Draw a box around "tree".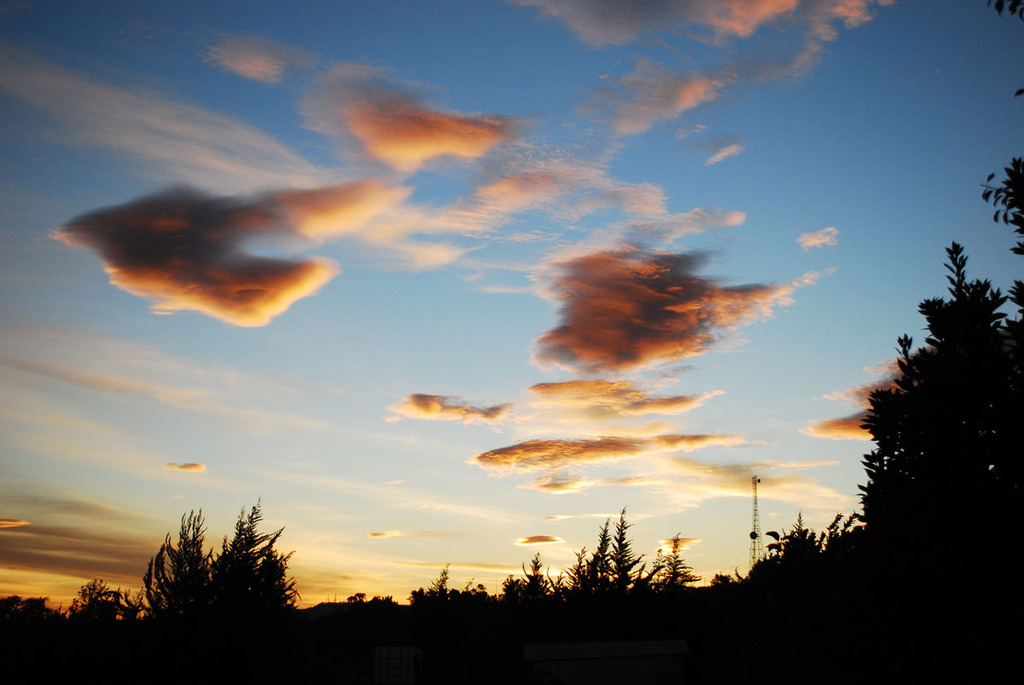
{"x1": 891, "y1": 237, "x2": 1023, "y2": 540}.
